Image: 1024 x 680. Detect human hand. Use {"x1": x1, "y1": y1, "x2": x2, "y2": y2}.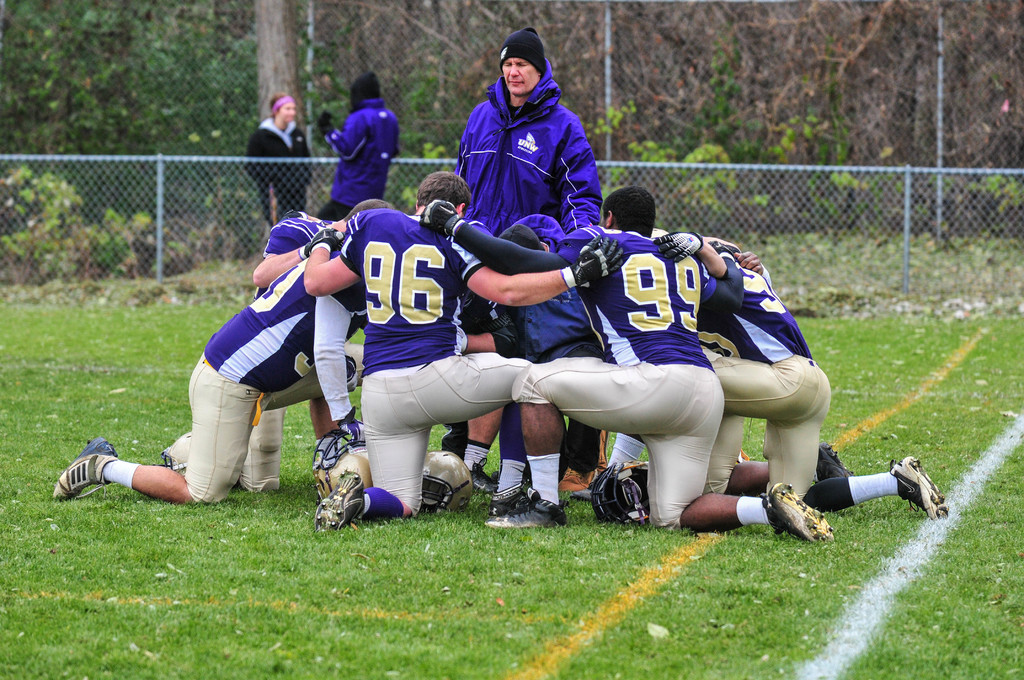
{"x1": 730, "y1": 247, "x2": 765, "y2": 275}.
